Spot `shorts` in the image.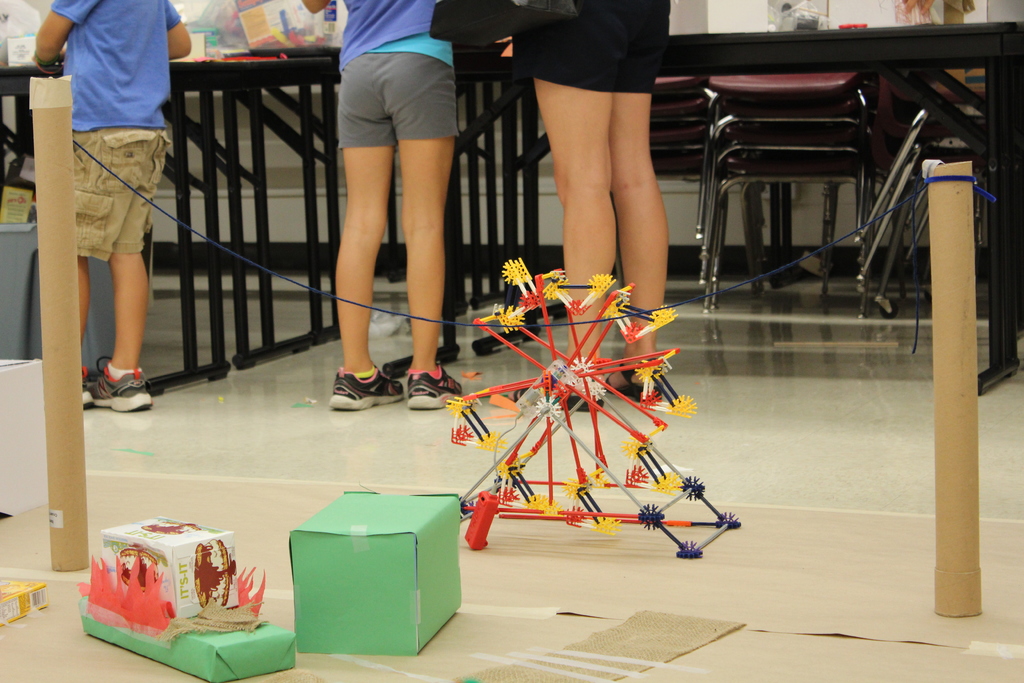
`shorts` found at (left=312, top=53, right=464, bottom=168).
